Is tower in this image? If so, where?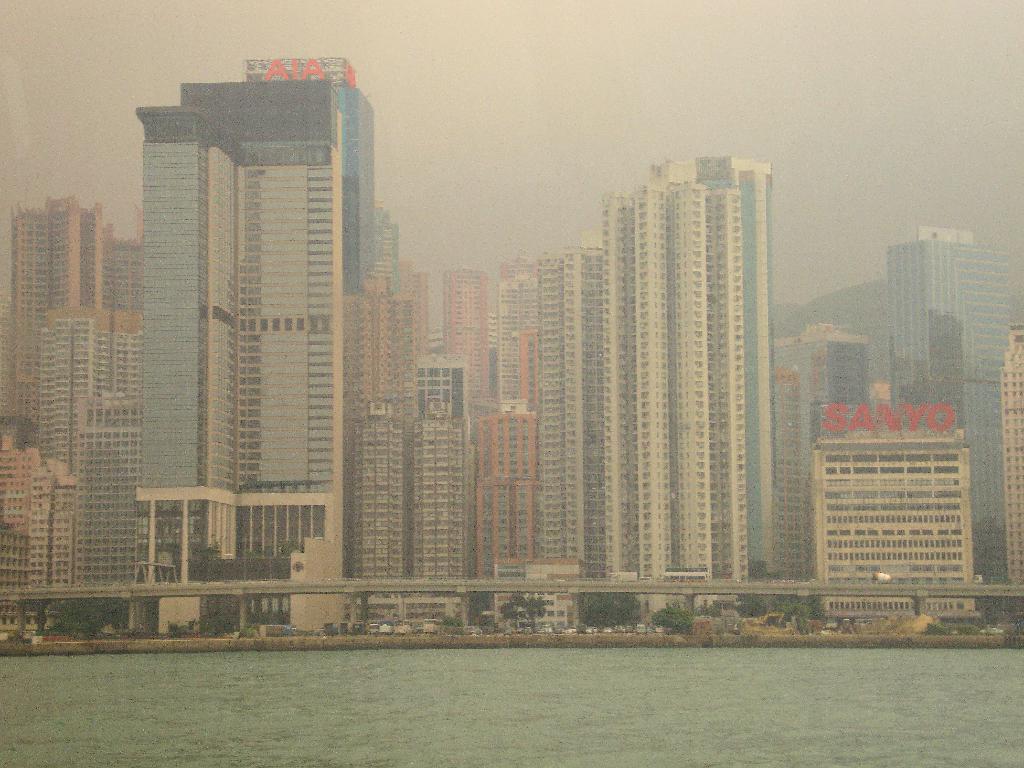
Yes, at [891, 236, 1012, 581].
